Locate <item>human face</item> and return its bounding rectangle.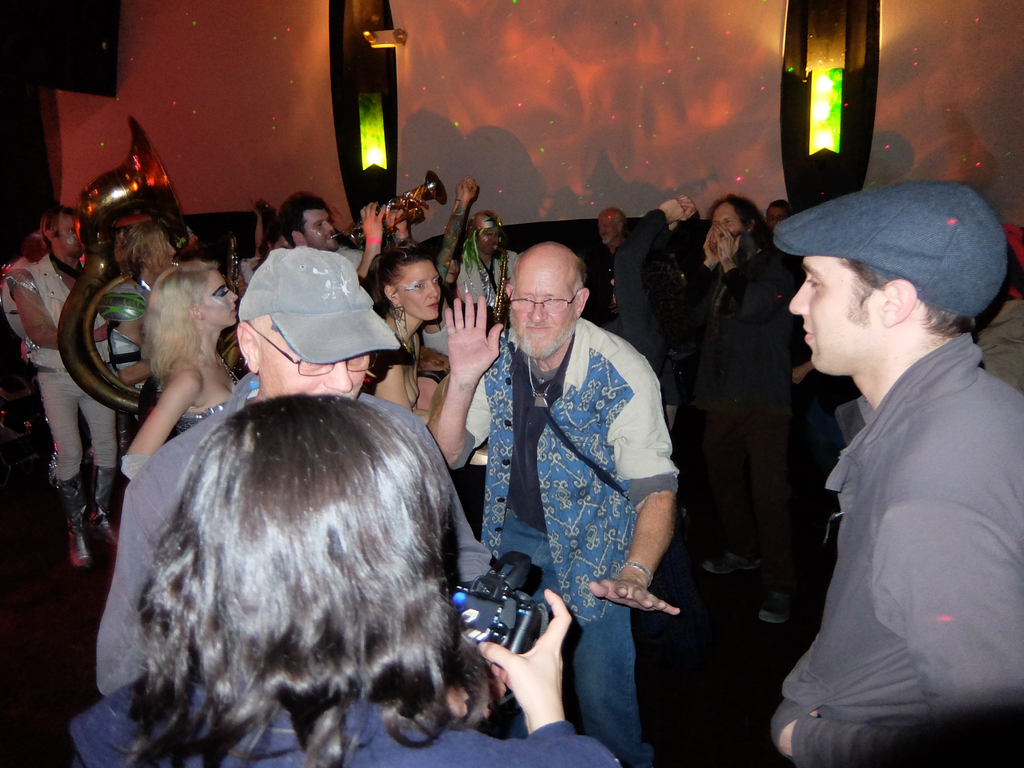
{"left": 510, "top": 262, "right": 577, "bottom": 352}.
